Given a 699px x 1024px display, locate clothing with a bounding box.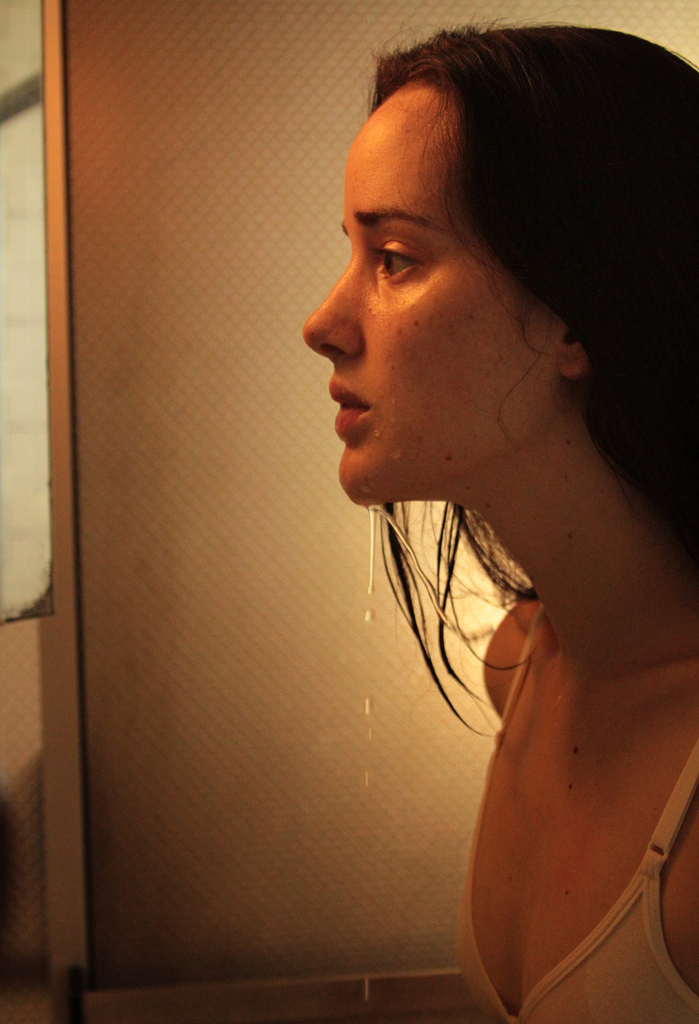
Located: 455/600/698/1023.
